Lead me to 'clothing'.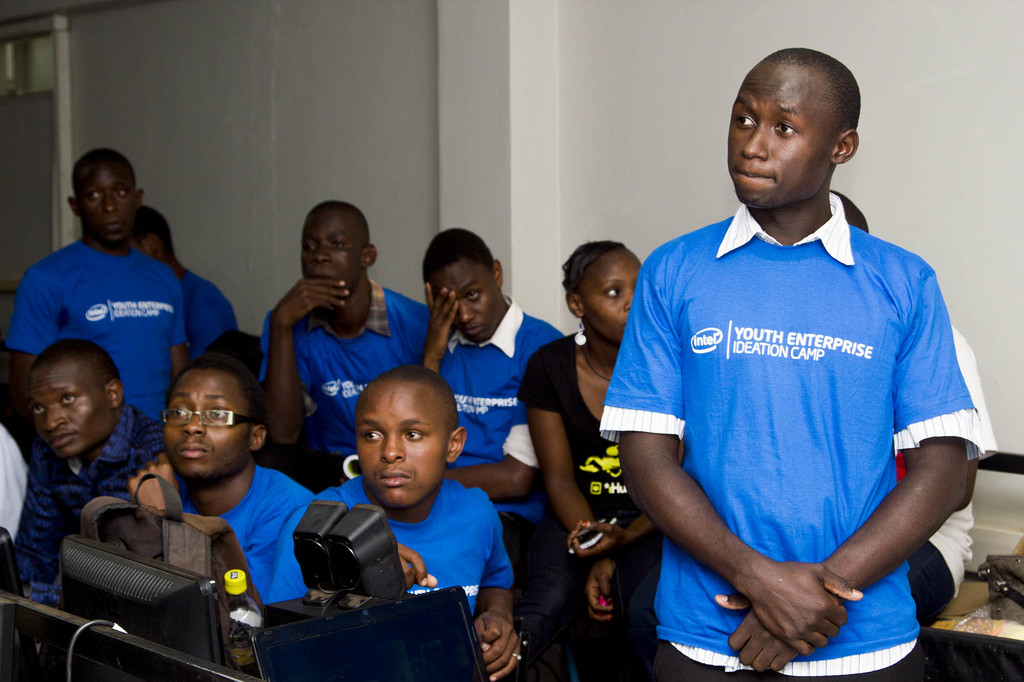
Lead to l=255, t=283, r=438, b=486.
